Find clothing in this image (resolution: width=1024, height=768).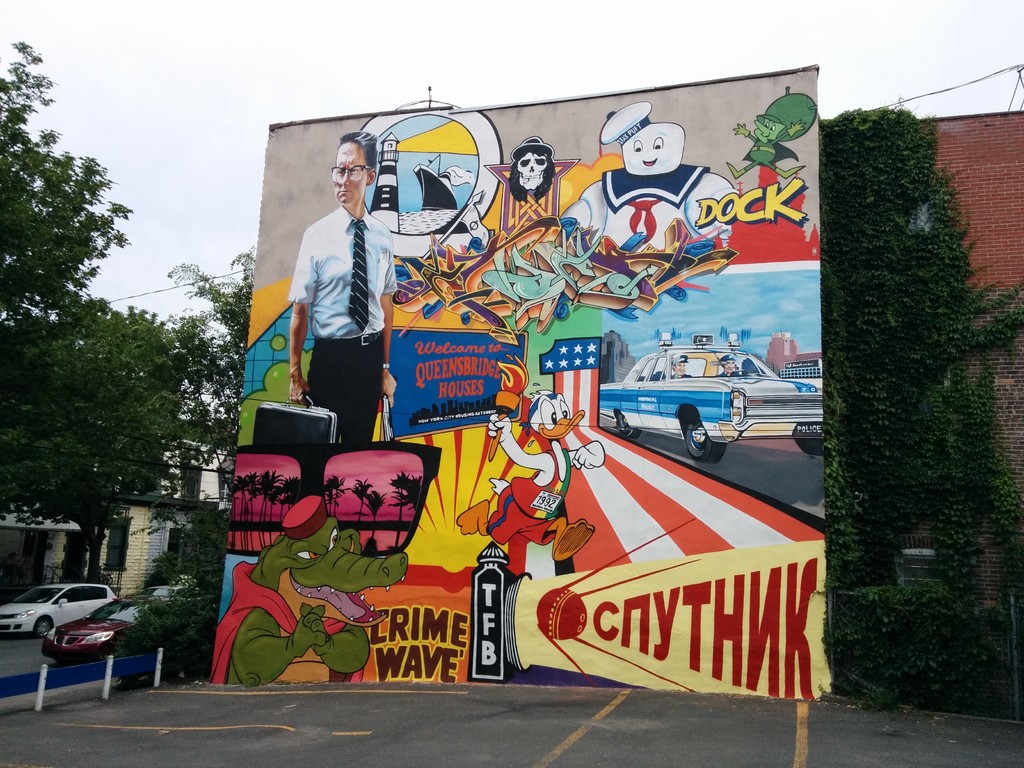
bbox=(492, 446, 586, 539).
